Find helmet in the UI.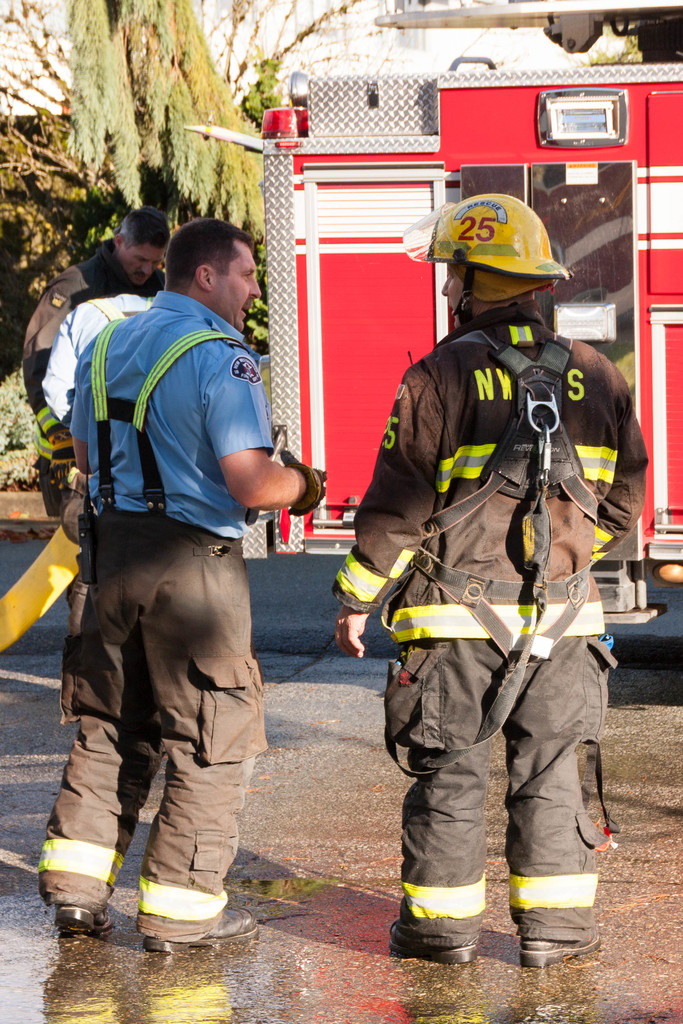
UI element at select_region(438, 186, 573, 323).
